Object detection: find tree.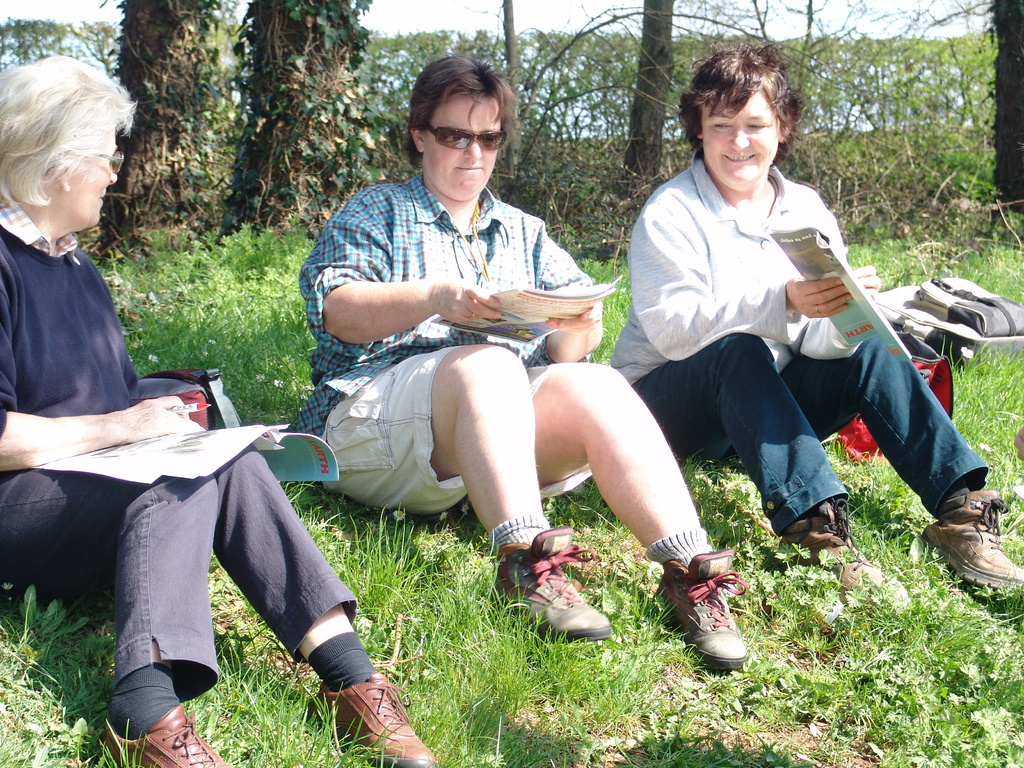
[0,13,68,69].
